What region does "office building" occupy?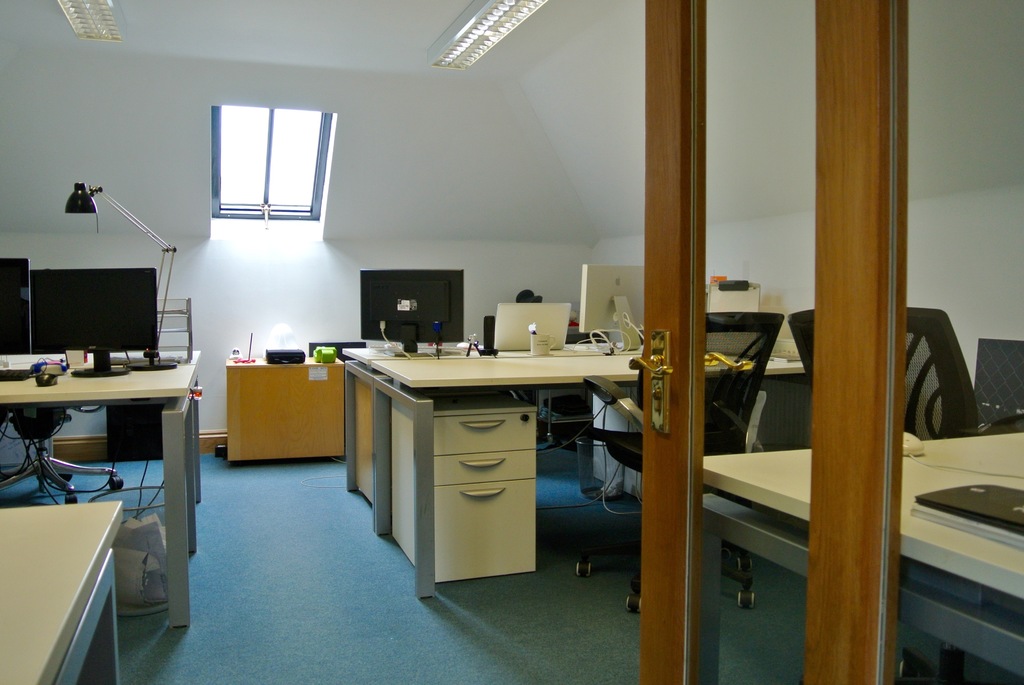
BBox(25, 0, 863, 655).
